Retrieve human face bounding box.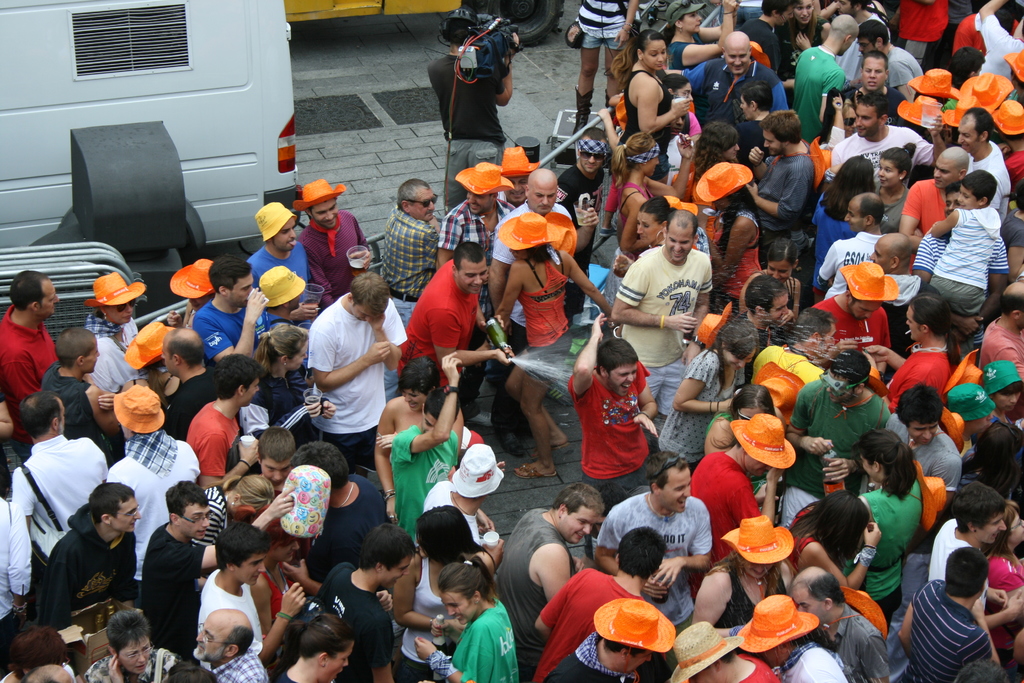
Bounding box: [189,295,203,307].
